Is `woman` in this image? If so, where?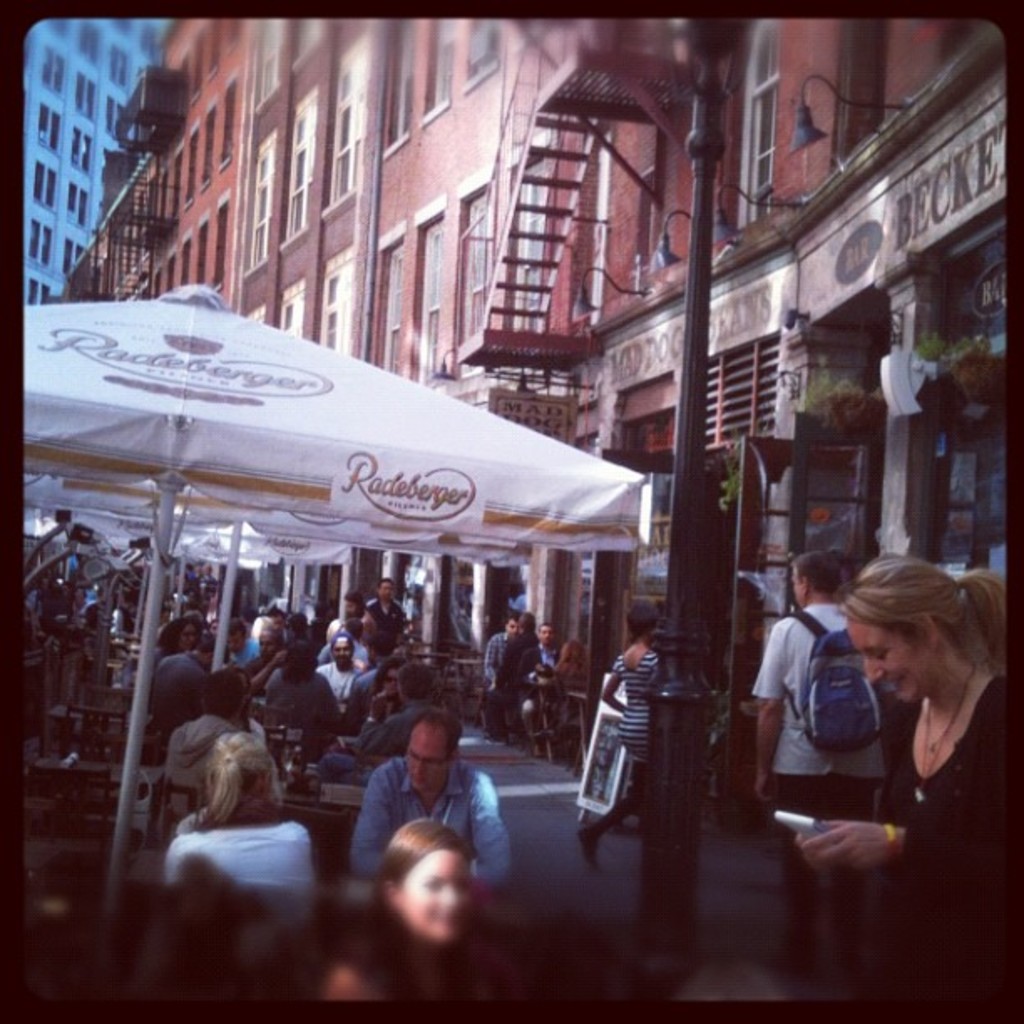
Yes, at {"x1": 798, "y1": 534, "x2": 1021, "y2": 989}.
